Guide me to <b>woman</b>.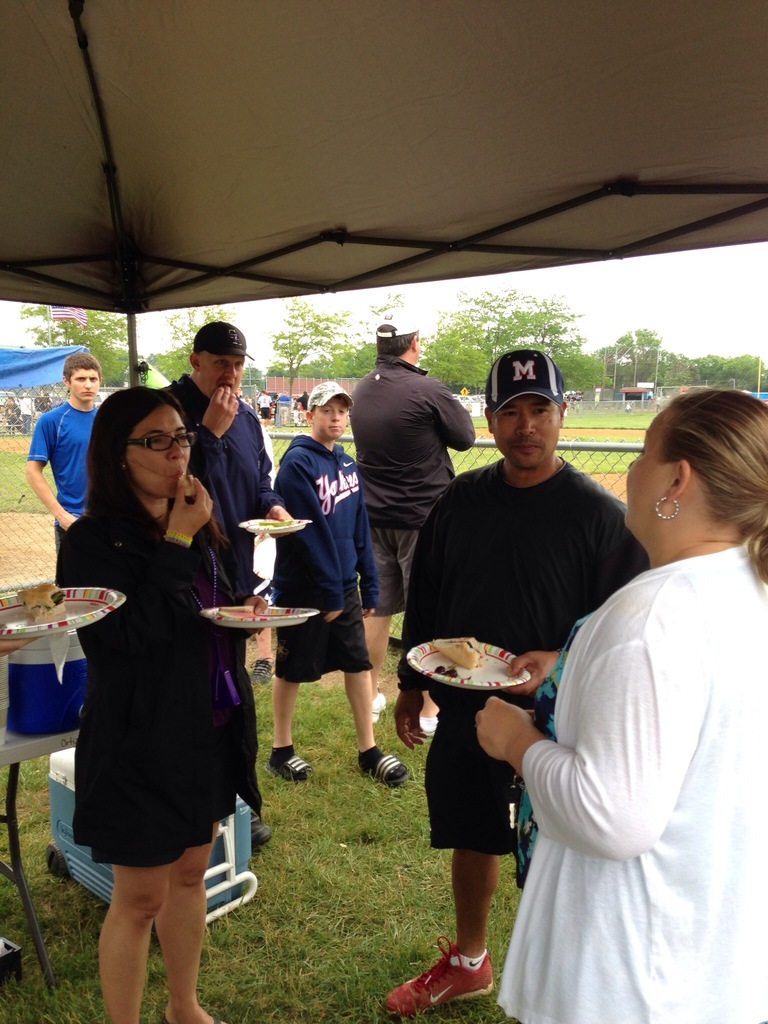
Guidance: 60,371,251,984.
